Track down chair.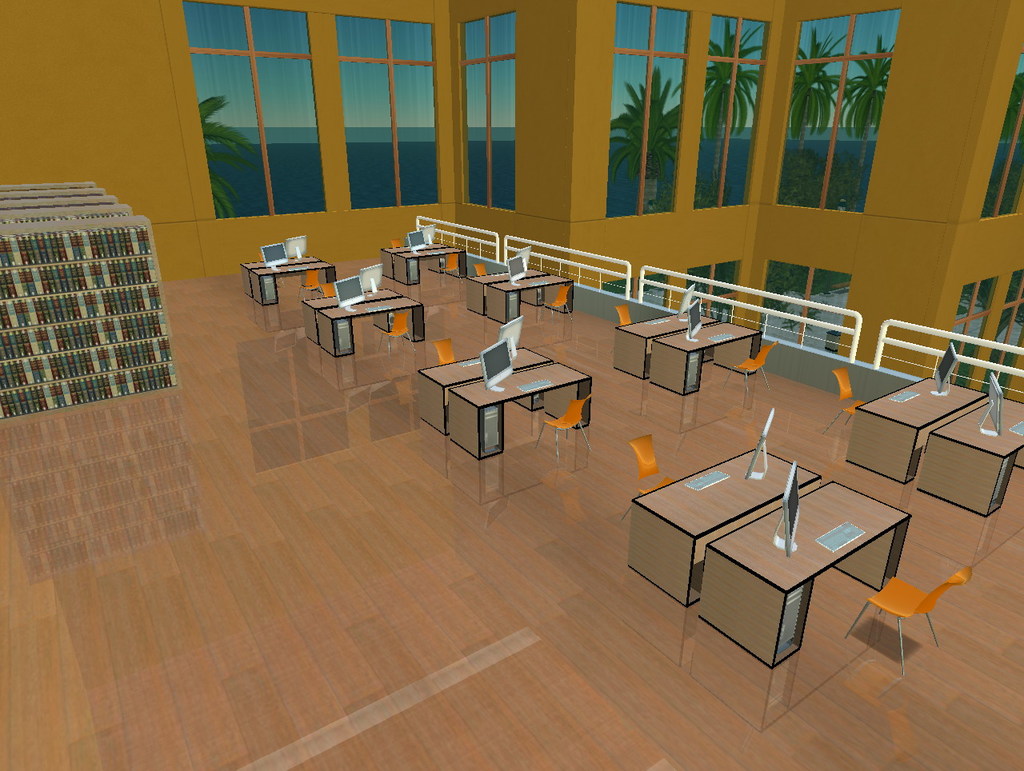
Tracked to region(434, 334, 455, 368).
